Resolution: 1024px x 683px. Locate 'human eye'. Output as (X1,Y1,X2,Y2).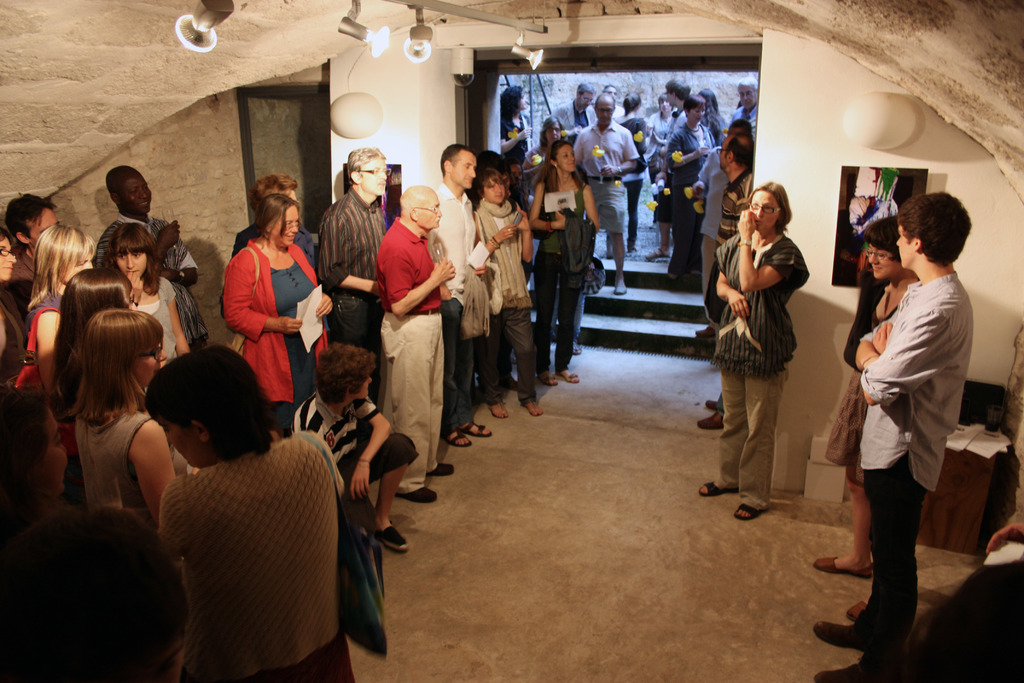
(135,252,144,259).
